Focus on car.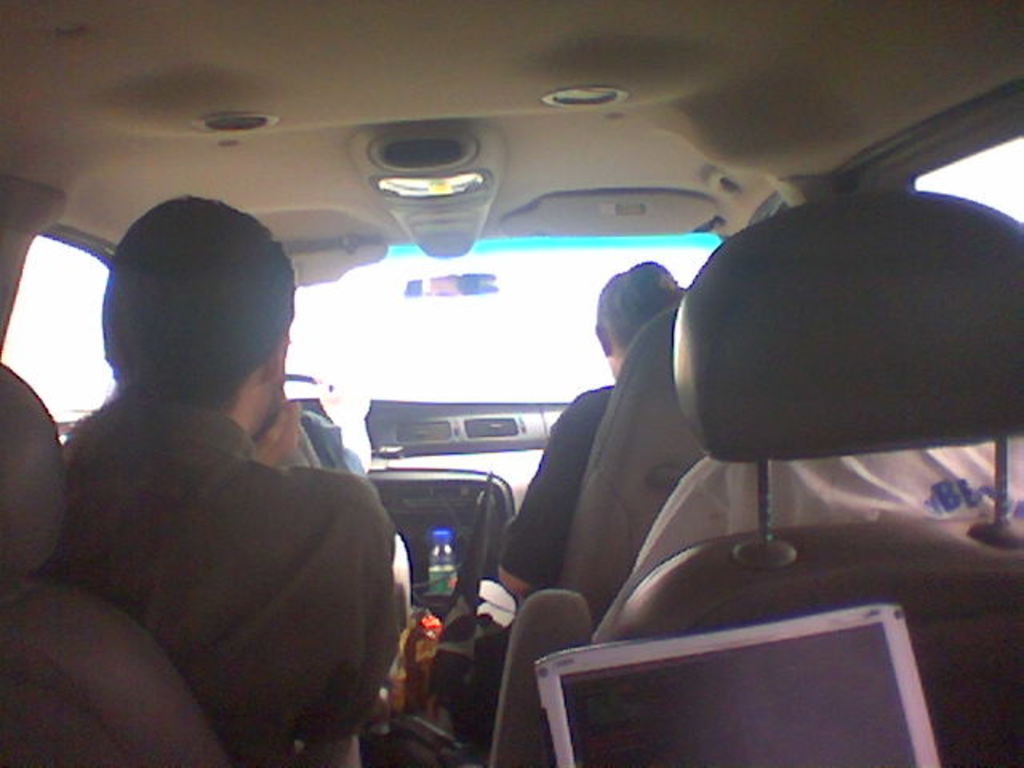
Focused at 98,58,1023,731.
